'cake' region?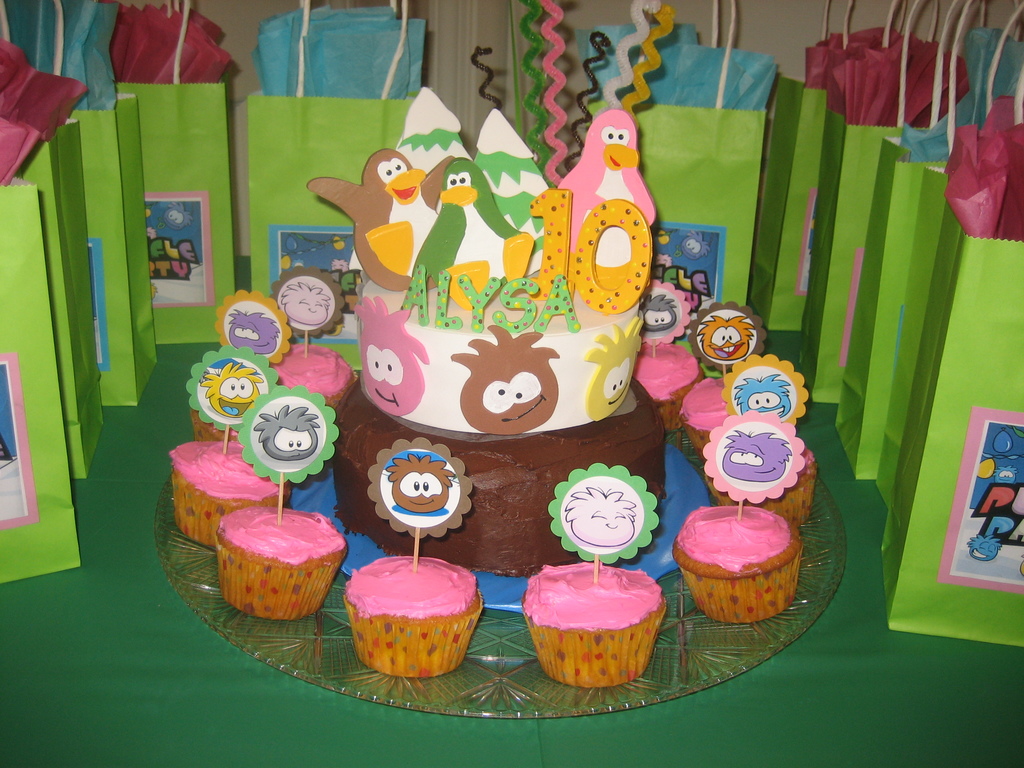
box=[524, 559, 666, 685]
